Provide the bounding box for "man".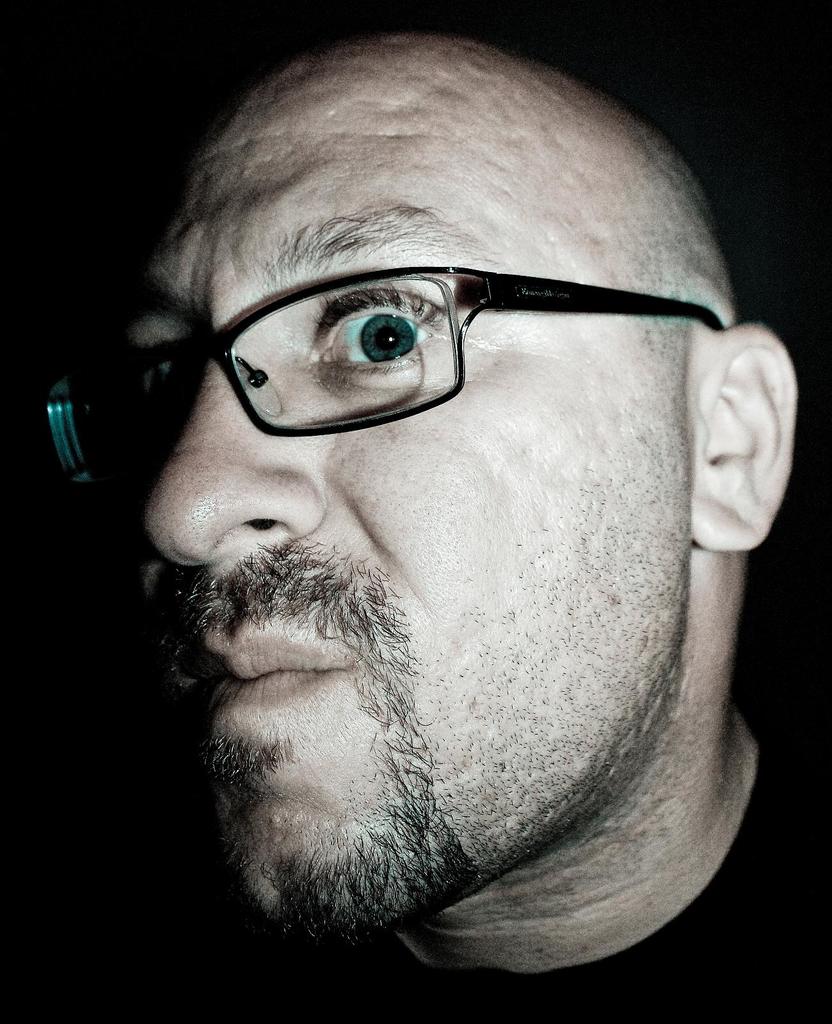
left=26, top=65, right=831, bottom=973.
